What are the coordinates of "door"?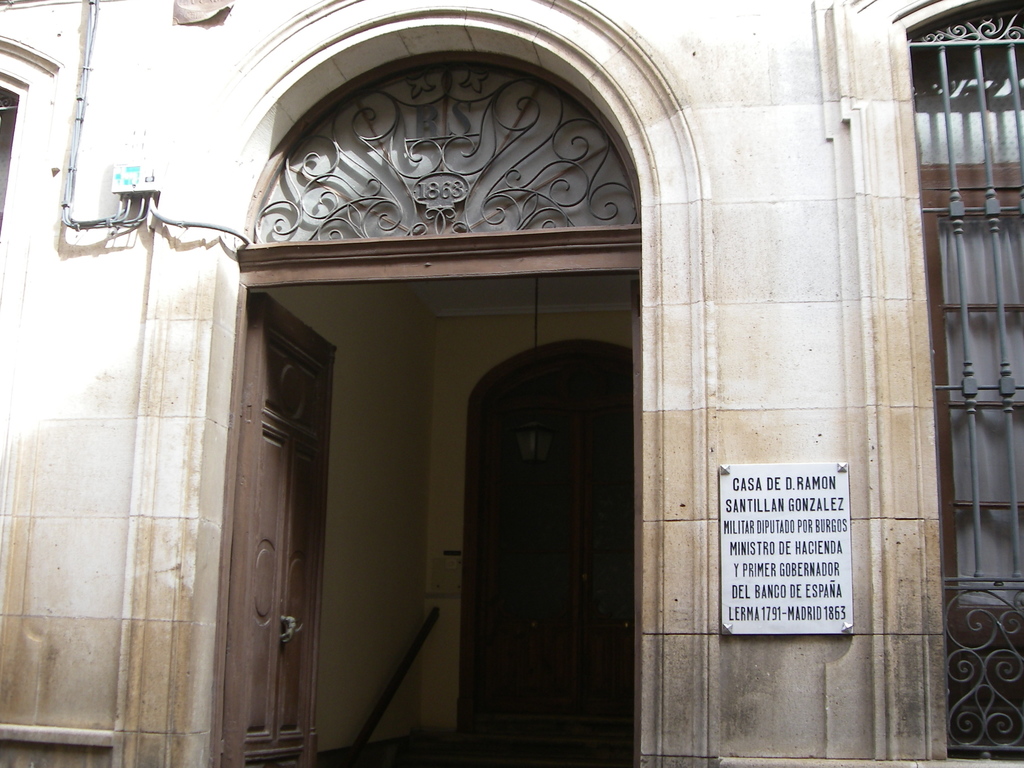
bbox(216, 292, 342, 767).
